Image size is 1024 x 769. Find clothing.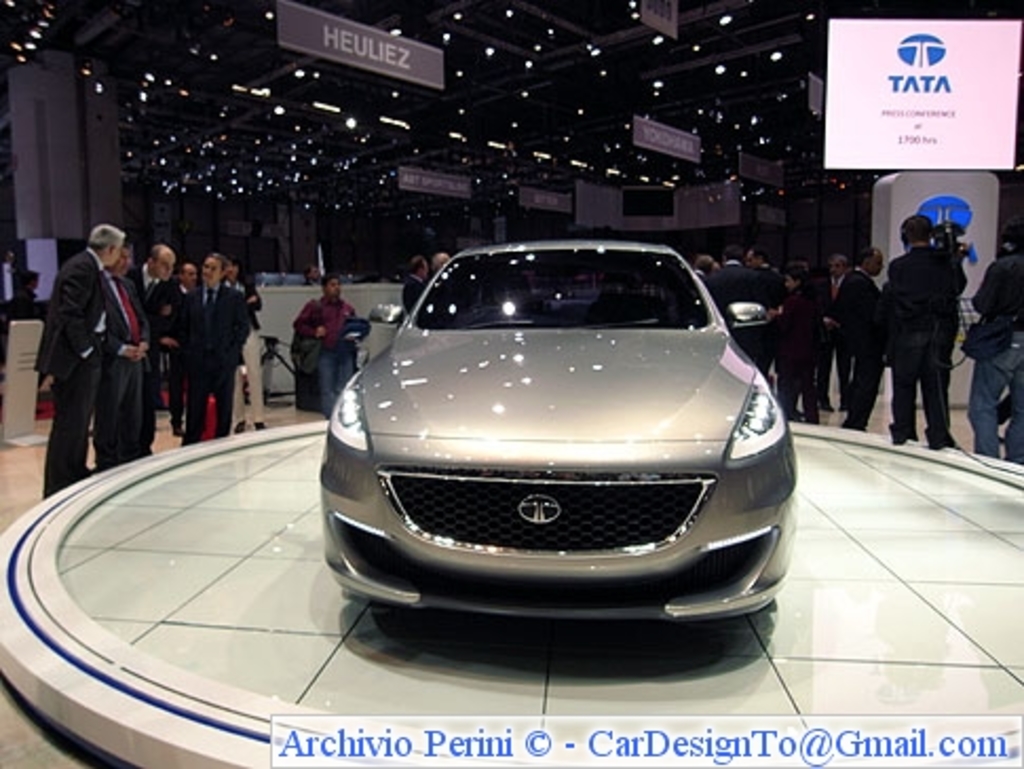
<bbox>296, 298, 359, 416</bbox>.
